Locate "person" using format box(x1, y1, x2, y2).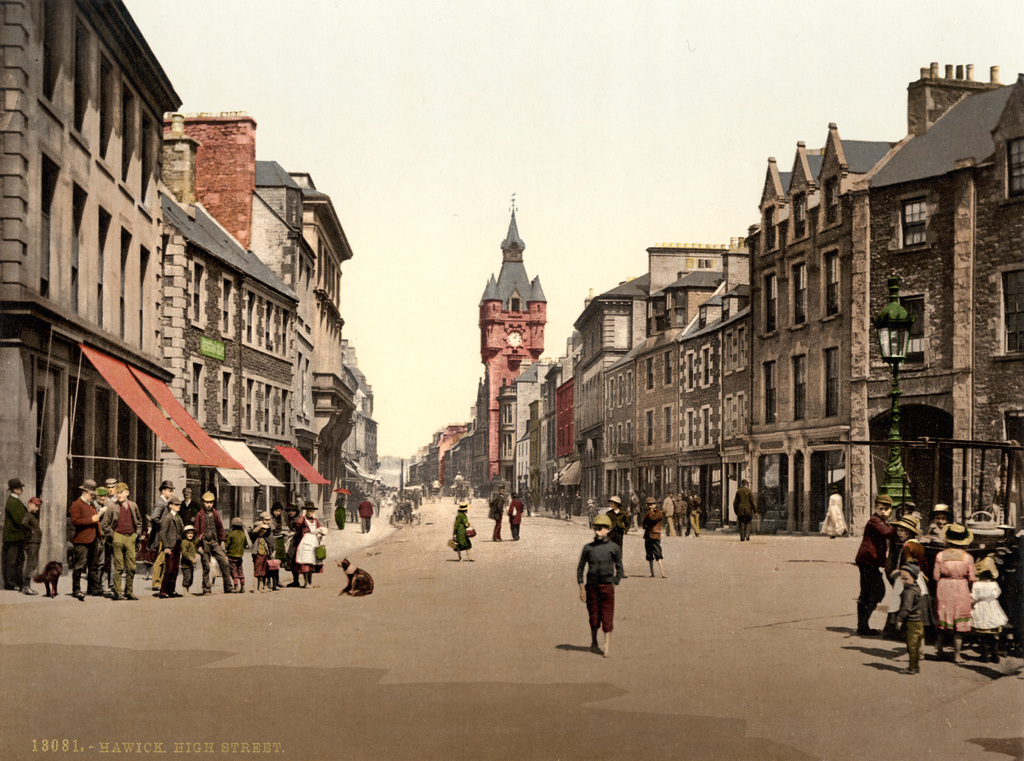
box(508, 489, 522, 543).
